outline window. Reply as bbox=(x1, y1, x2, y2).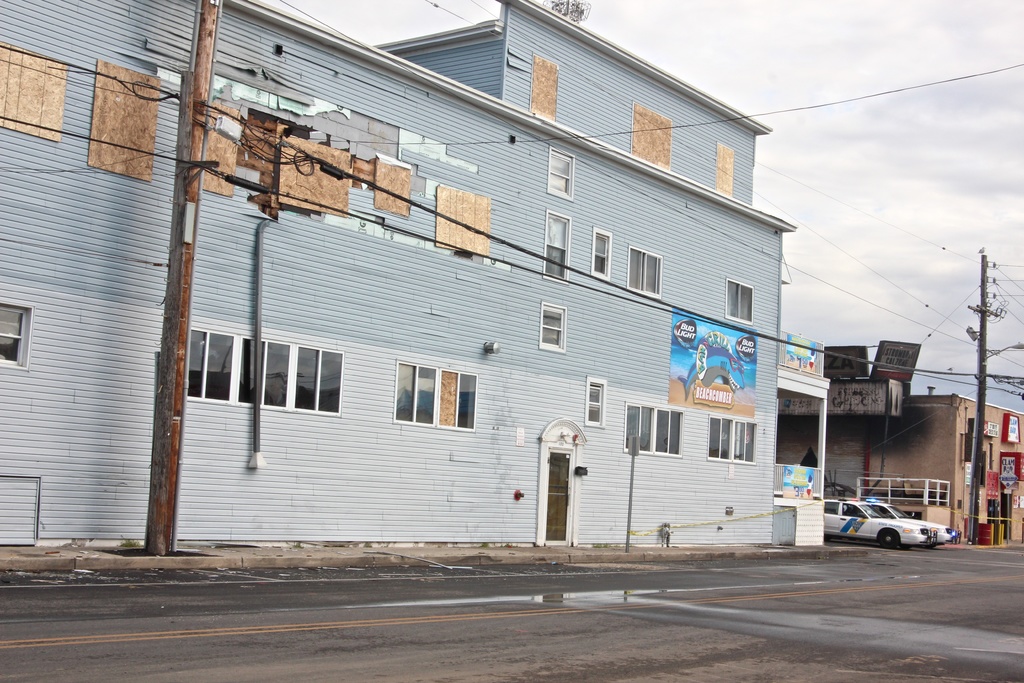
bbox=(271, 343, 346, 425).
